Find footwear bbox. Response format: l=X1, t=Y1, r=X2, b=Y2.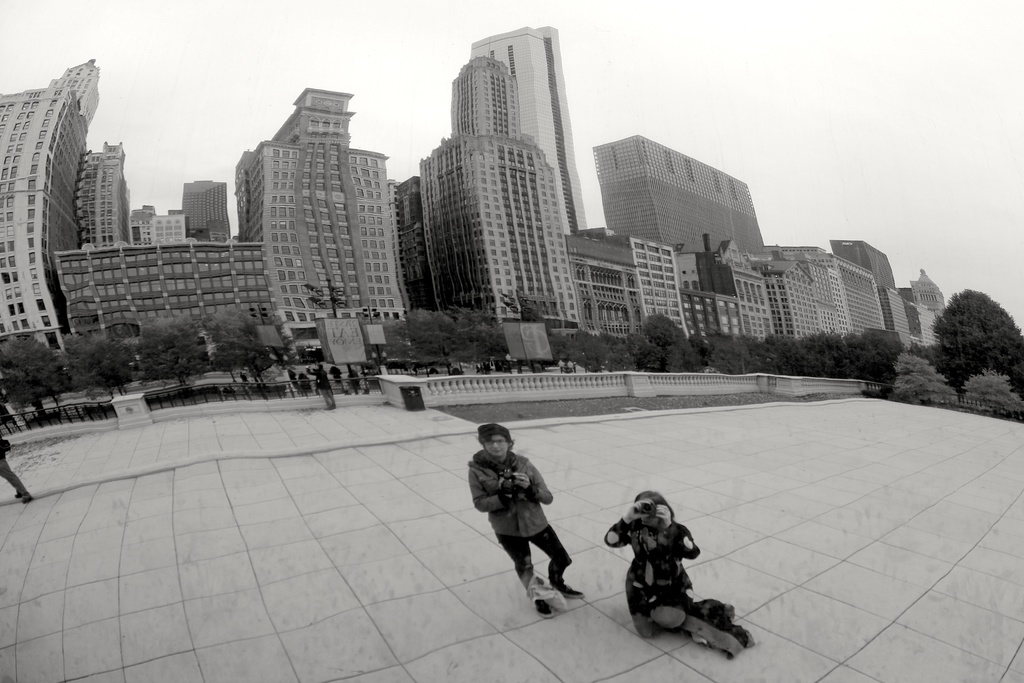
l=532, t=597, r=552, b=620.
